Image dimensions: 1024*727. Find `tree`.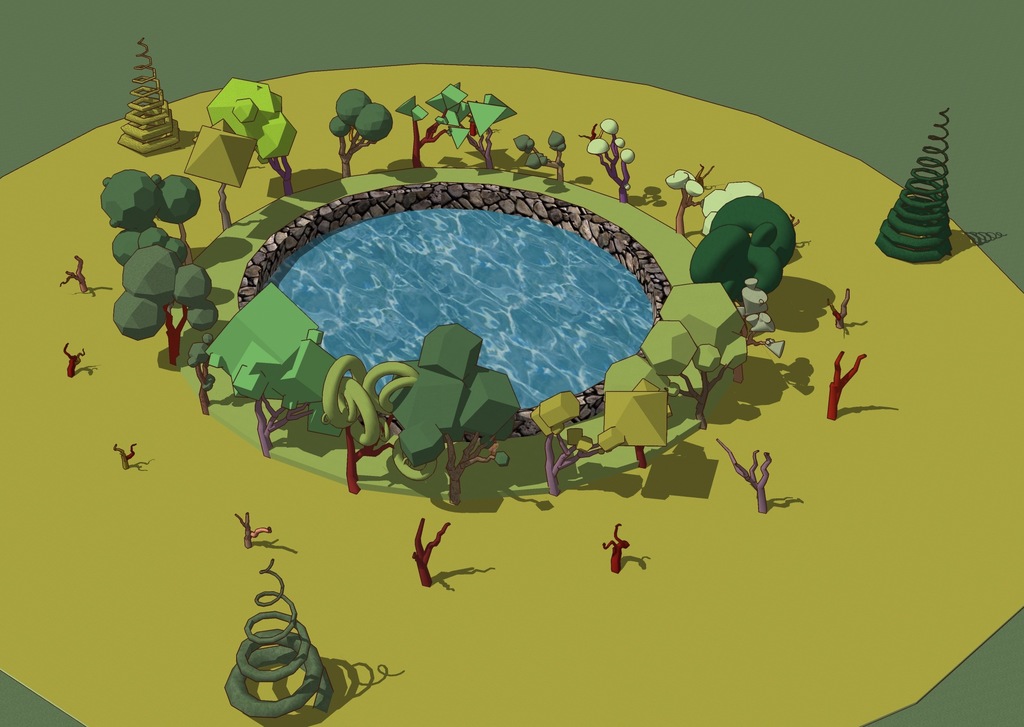
660,159,768,238.
